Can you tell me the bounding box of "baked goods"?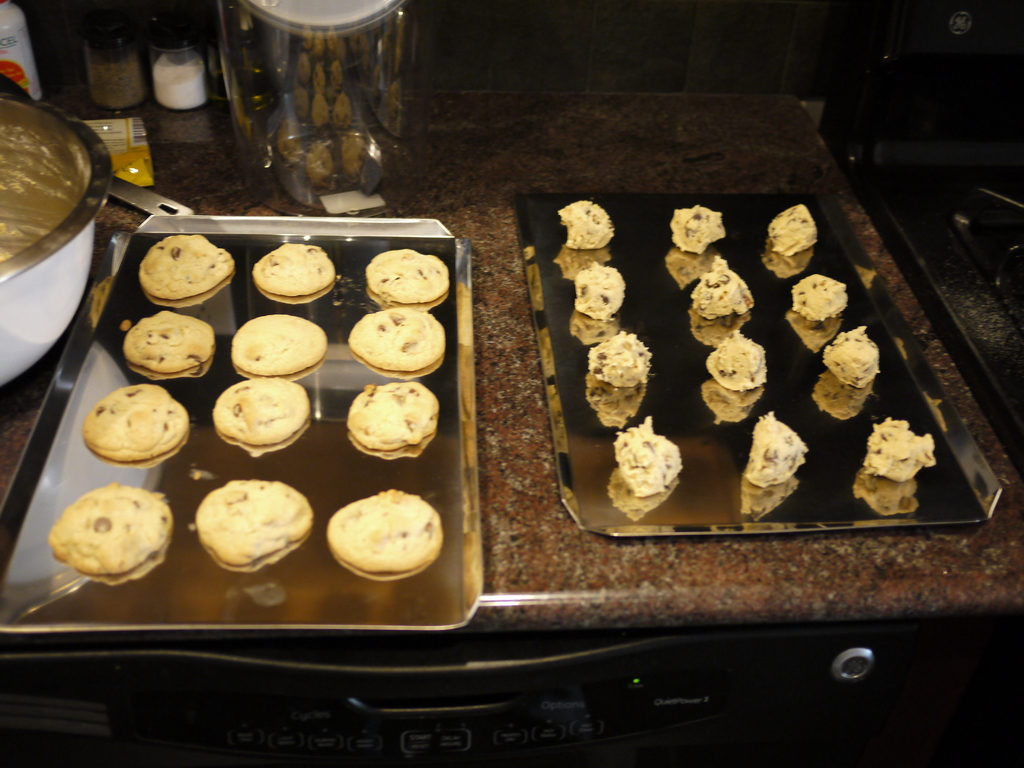
89/383/190/463.
